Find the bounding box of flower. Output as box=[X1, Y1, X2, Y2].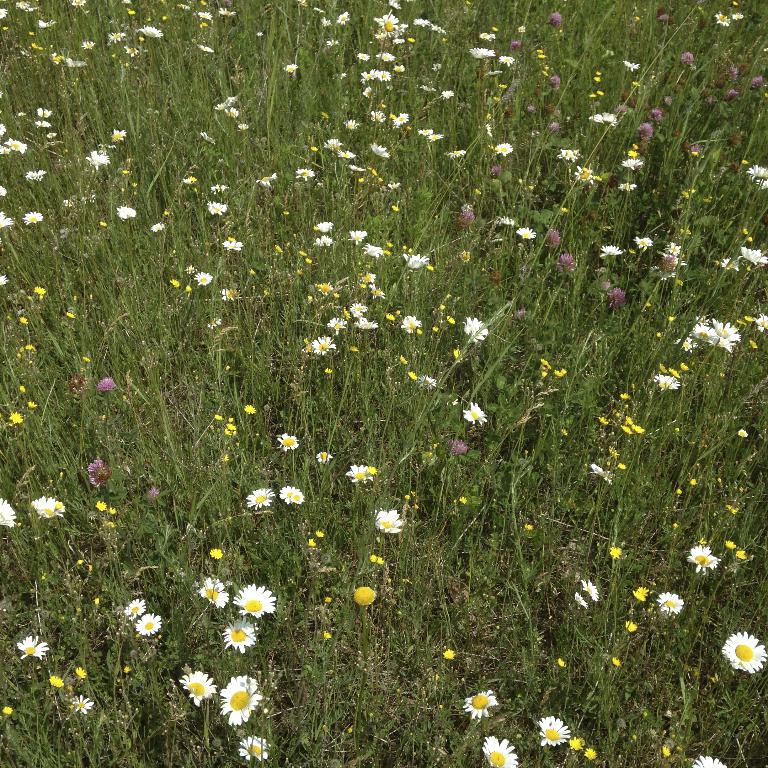
box=[187, 285, 192, 293].
